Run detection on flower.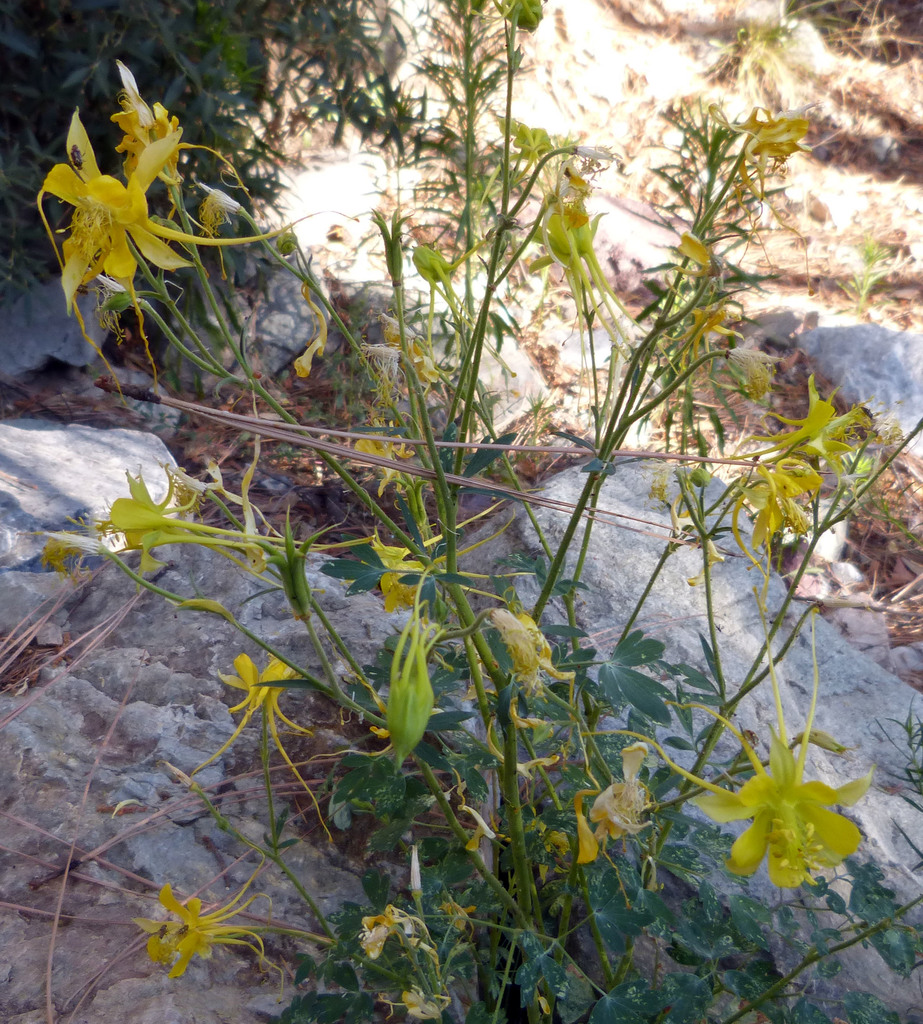
Result: [x1=718, y1=735, x2=882, y2=906].
